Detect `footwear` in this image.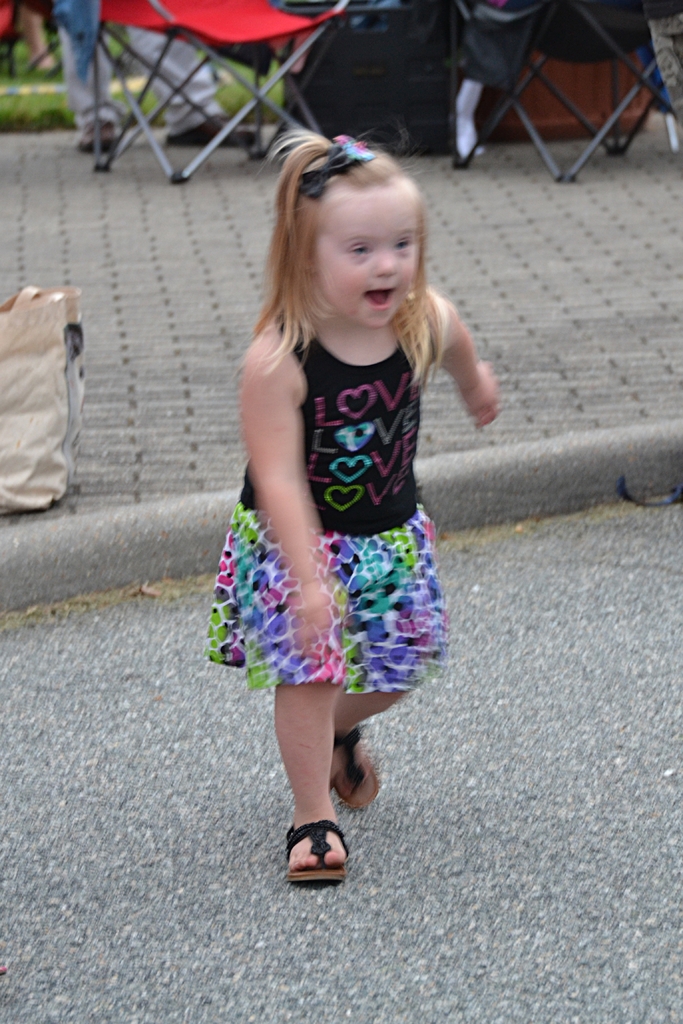
Detection: select_region(279, 821, 356, 888).
